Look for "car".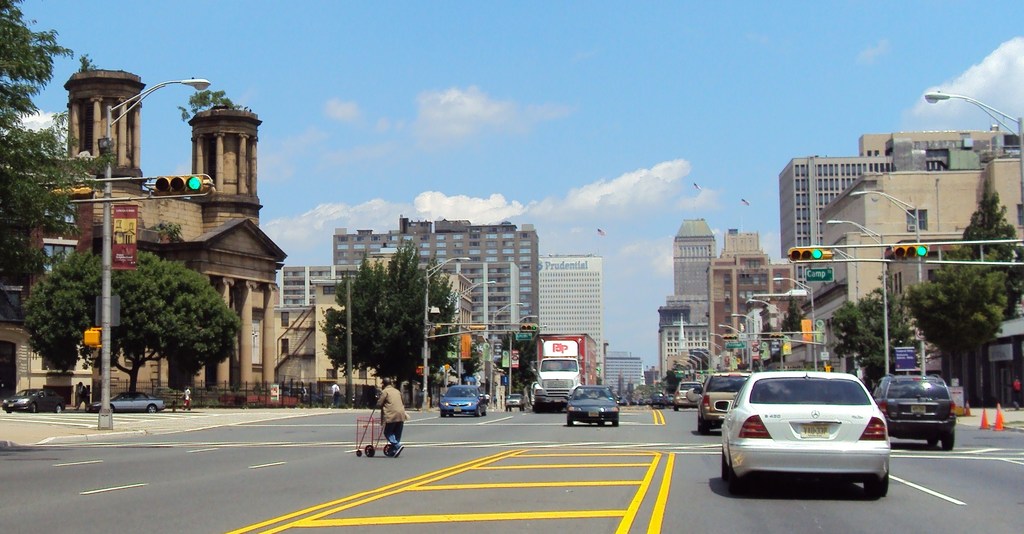
Found: 566:387:614:423.
